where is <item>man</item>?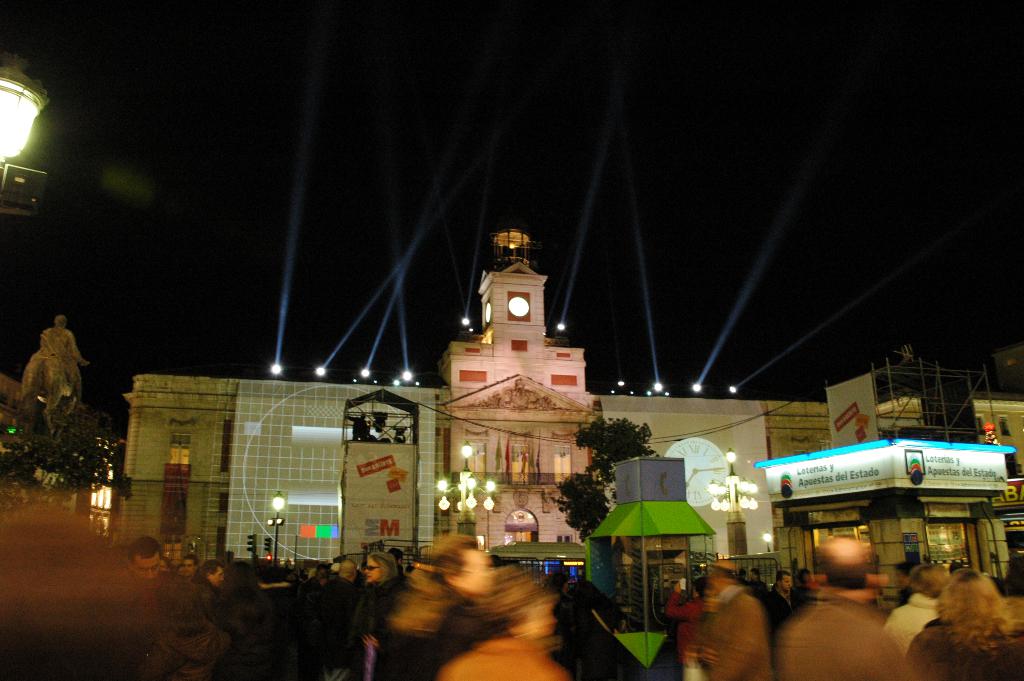
Rect(303, 564, 331, 642).
